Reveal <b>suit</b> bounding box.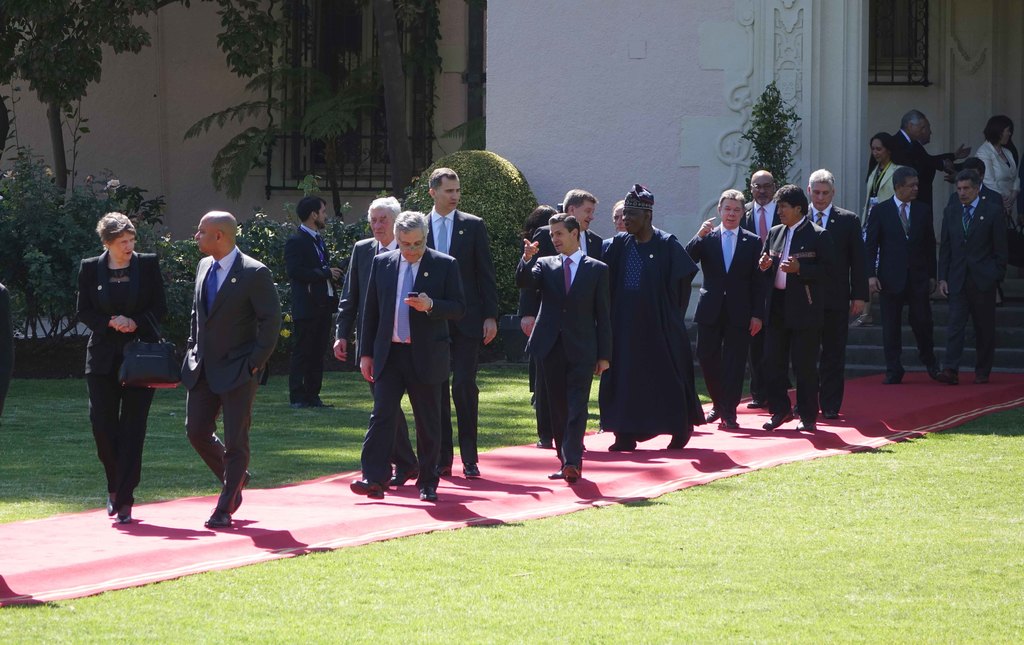
Revealed: <box>976,140,1023,215</box>.
